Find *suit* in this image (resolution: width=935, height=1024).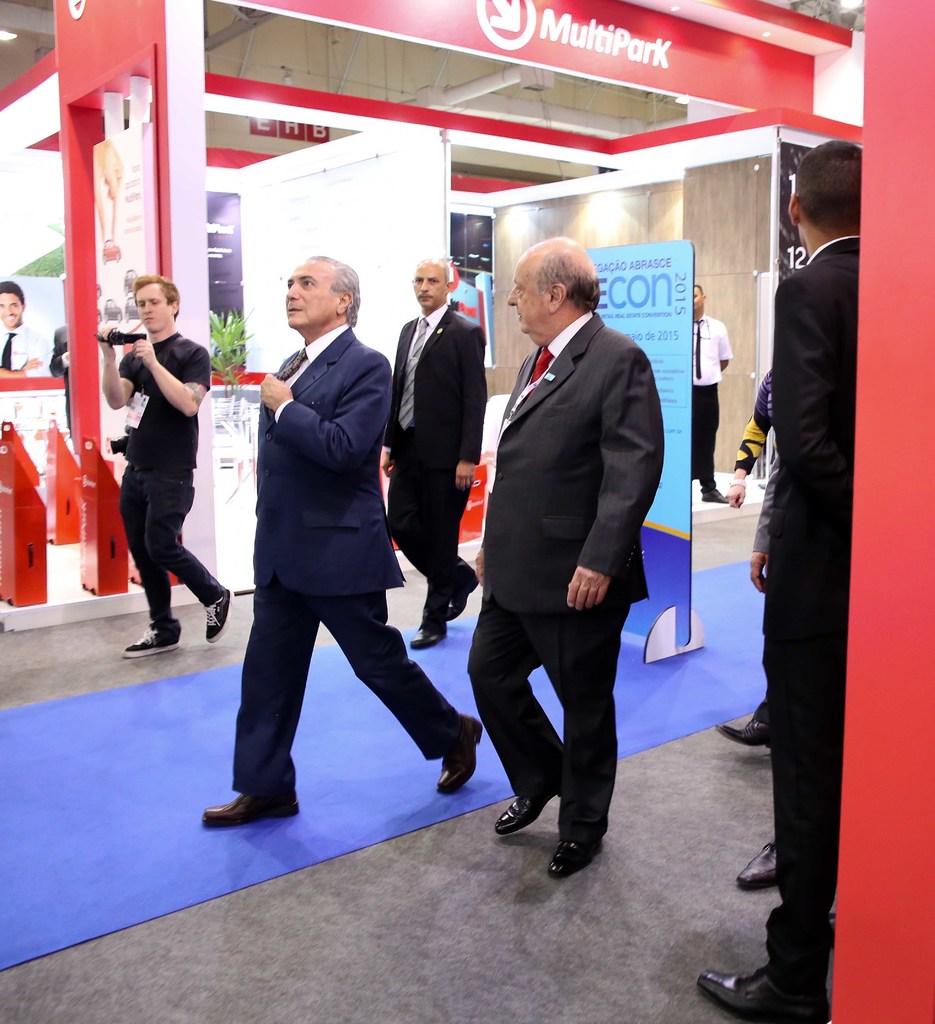
x1=384 y1=298 x2=486 y2=627.
